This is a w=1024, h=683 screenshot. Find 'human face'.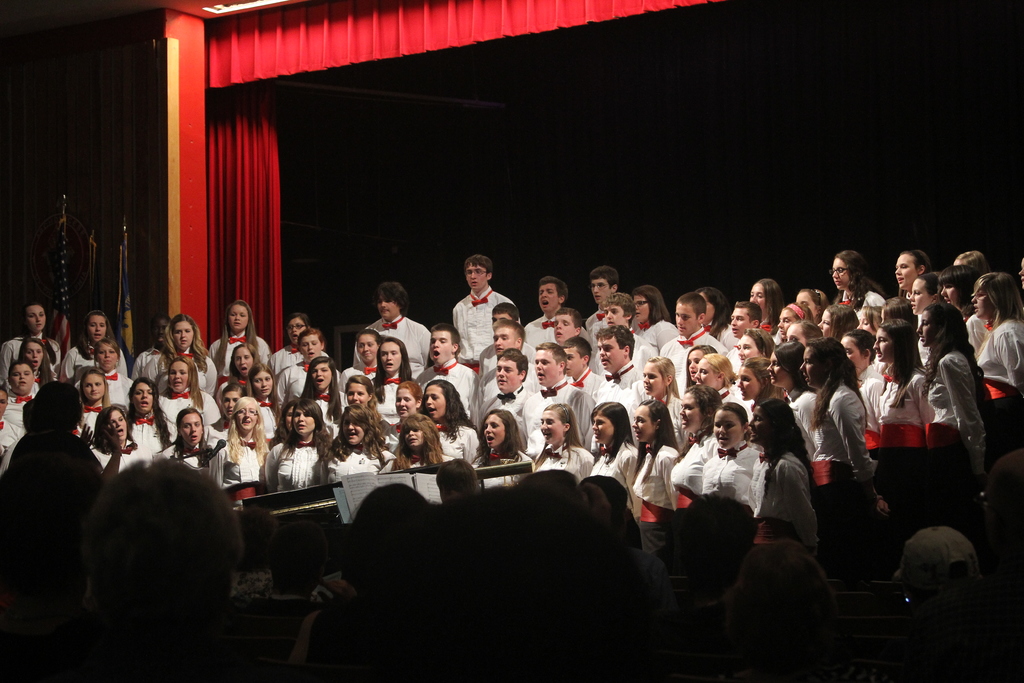
Bounding box: 226, 390, 237, 420.
